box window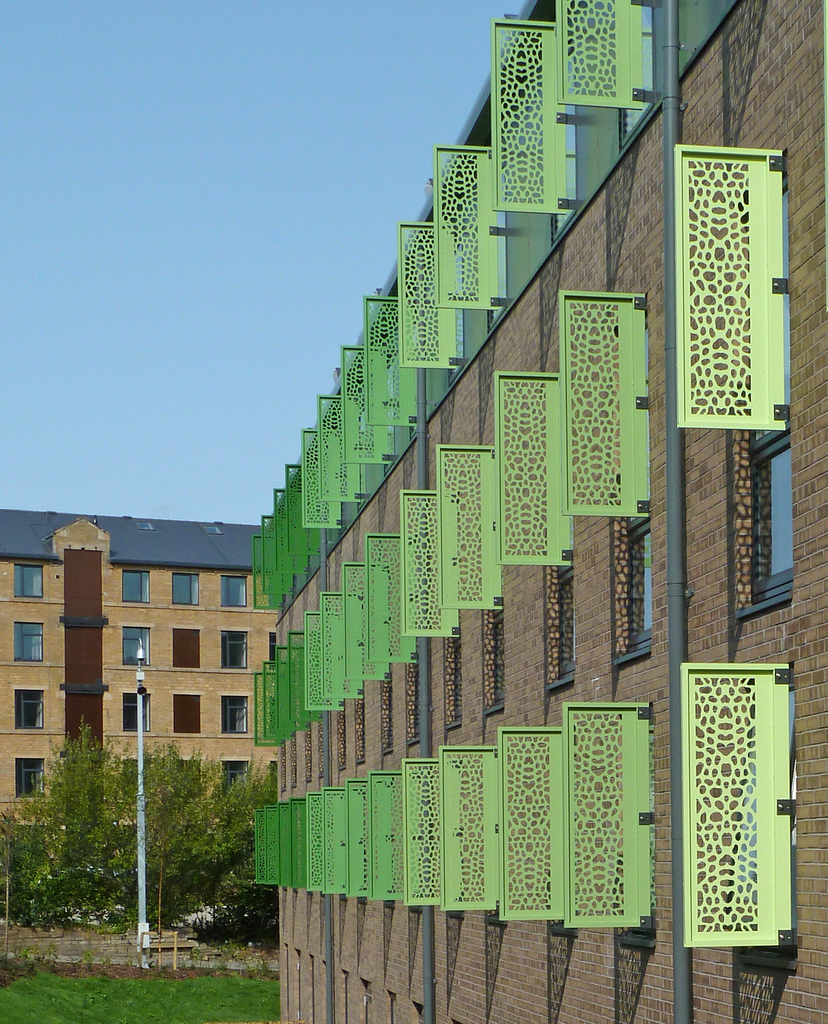
17/623/45/665
